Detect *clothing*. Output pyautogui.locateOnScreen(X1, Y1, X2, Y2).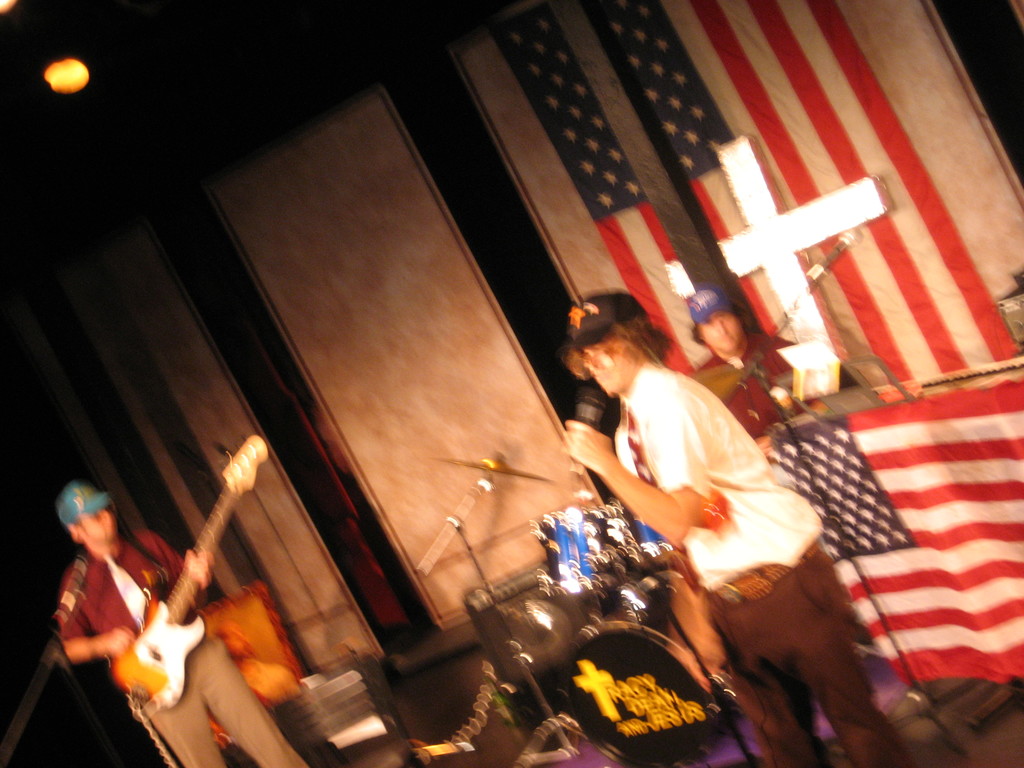
pyautogui.locateOnScreen(57, 518, 315, 767).
